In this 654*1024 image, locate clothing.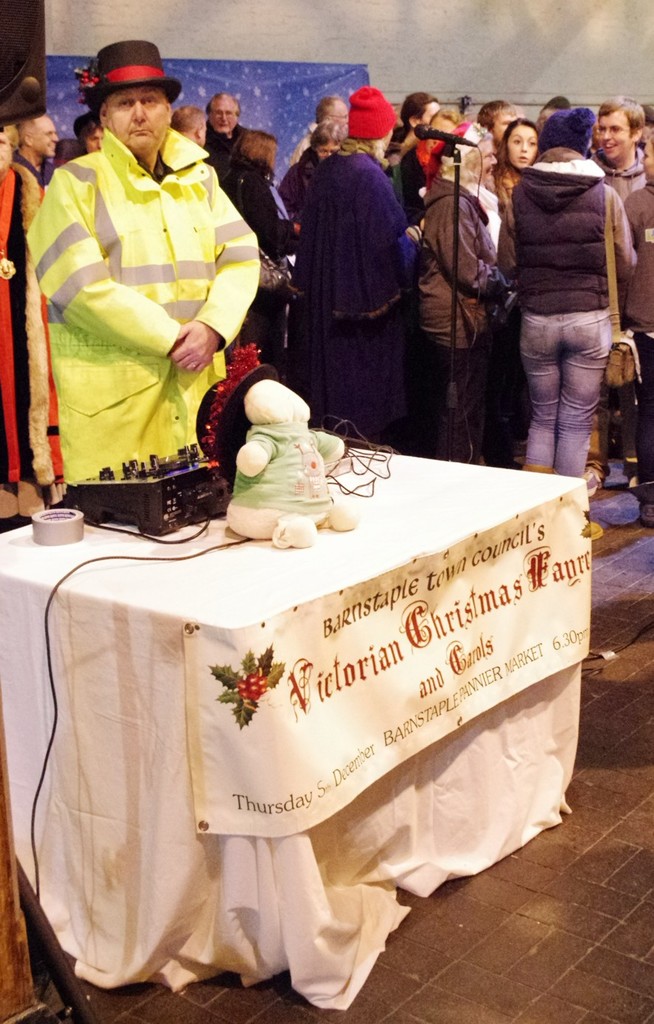
Bounding box: {"left": 20, "top": 107, "right": 280, "bottom": 497}.
